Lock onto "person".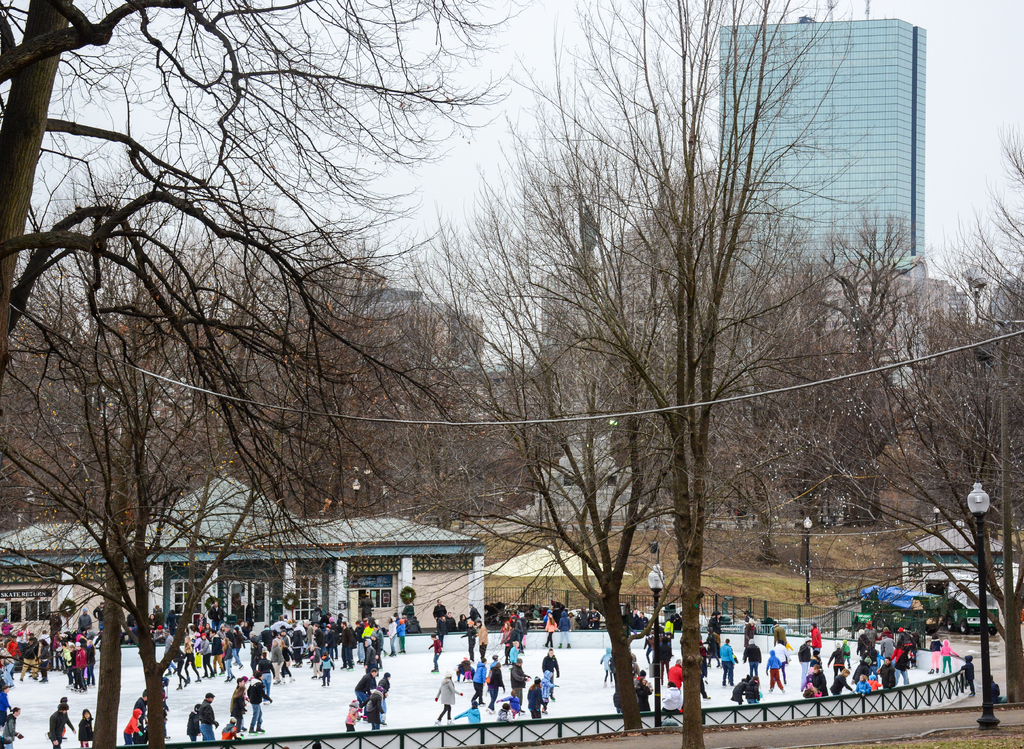
Locked: 525, 675, 544, 720.
